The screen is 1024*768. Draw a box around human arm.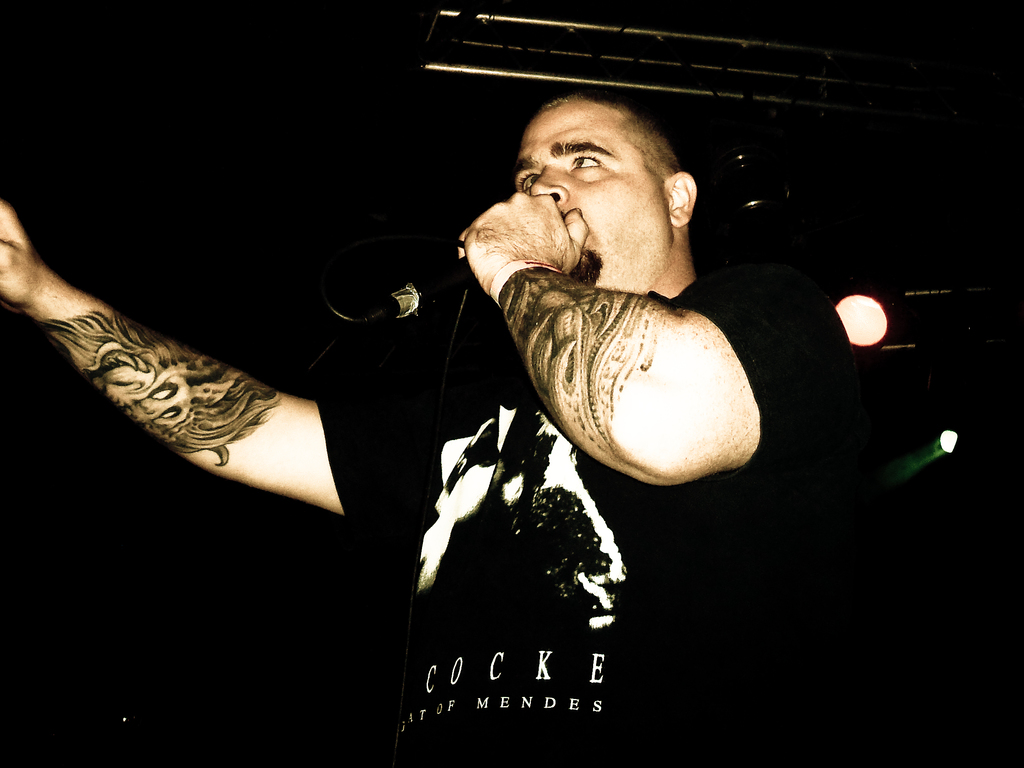
rect(8, 198, 391, 540).
